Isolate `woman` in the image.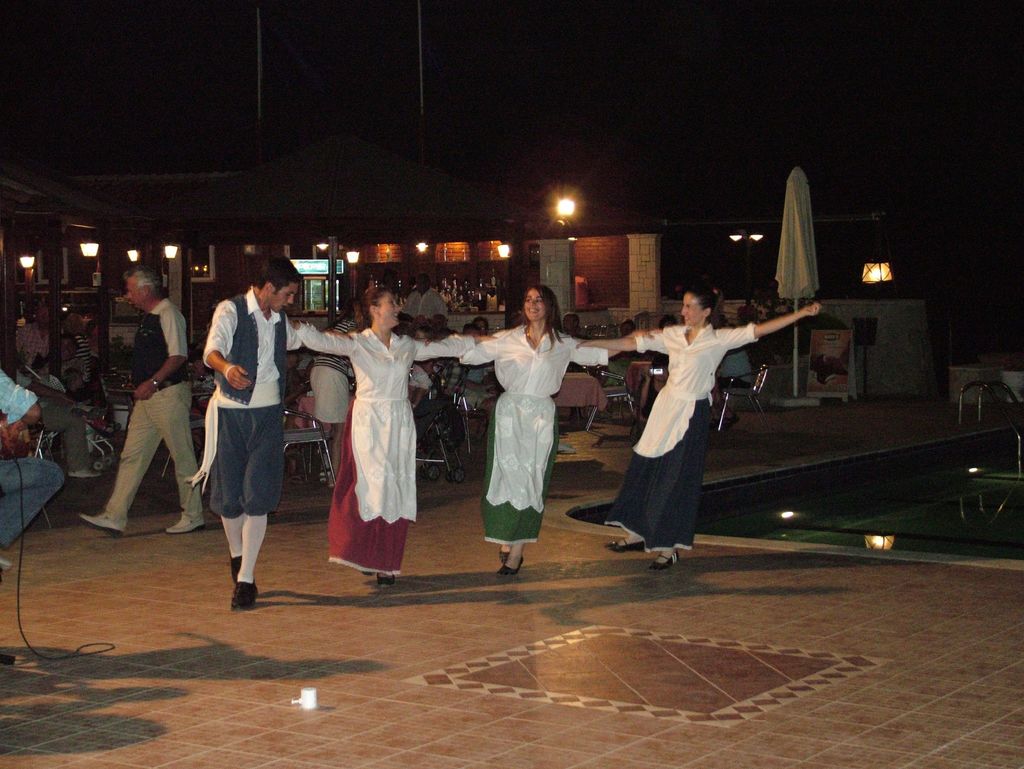
Isolated region: 618, 319, 636, 358.
